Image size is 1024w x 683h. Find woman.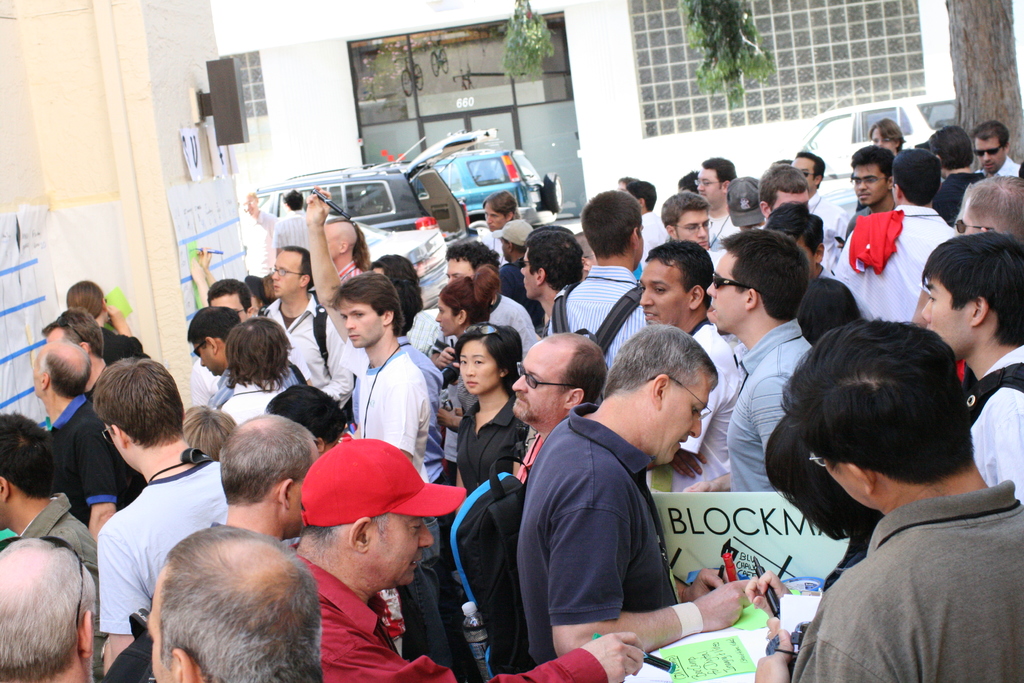
x1=458, y1=324, x2=527, y2=497.
